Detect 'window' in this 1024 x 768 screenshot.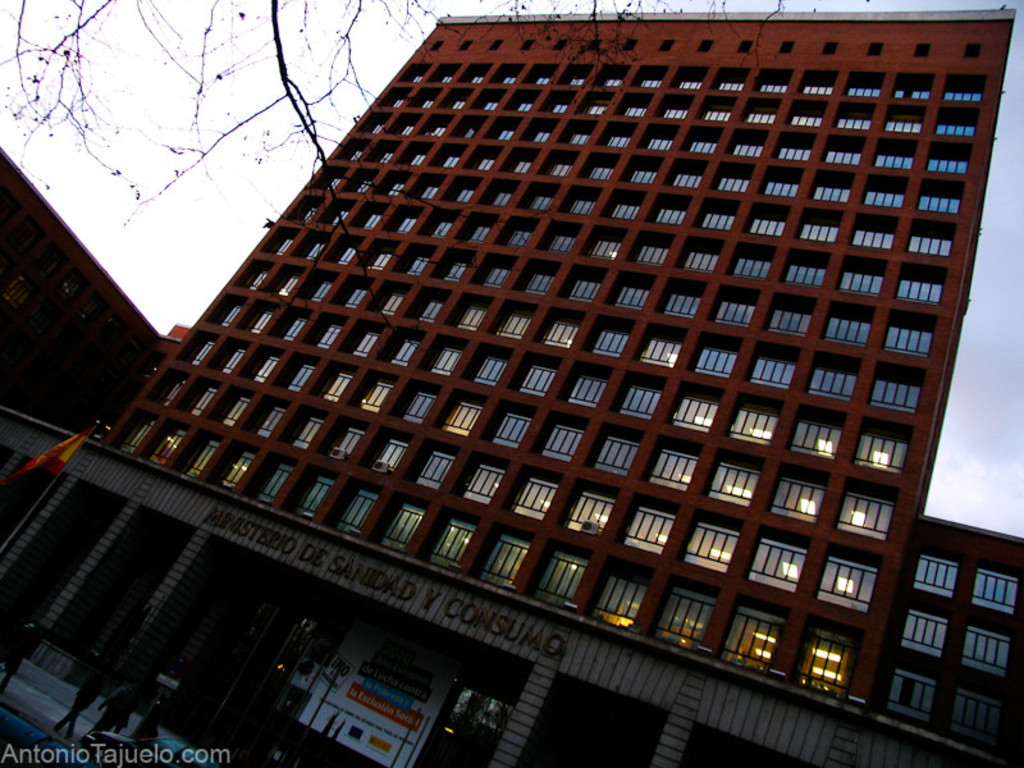
Detection: box(824, 305, 876, 349).
